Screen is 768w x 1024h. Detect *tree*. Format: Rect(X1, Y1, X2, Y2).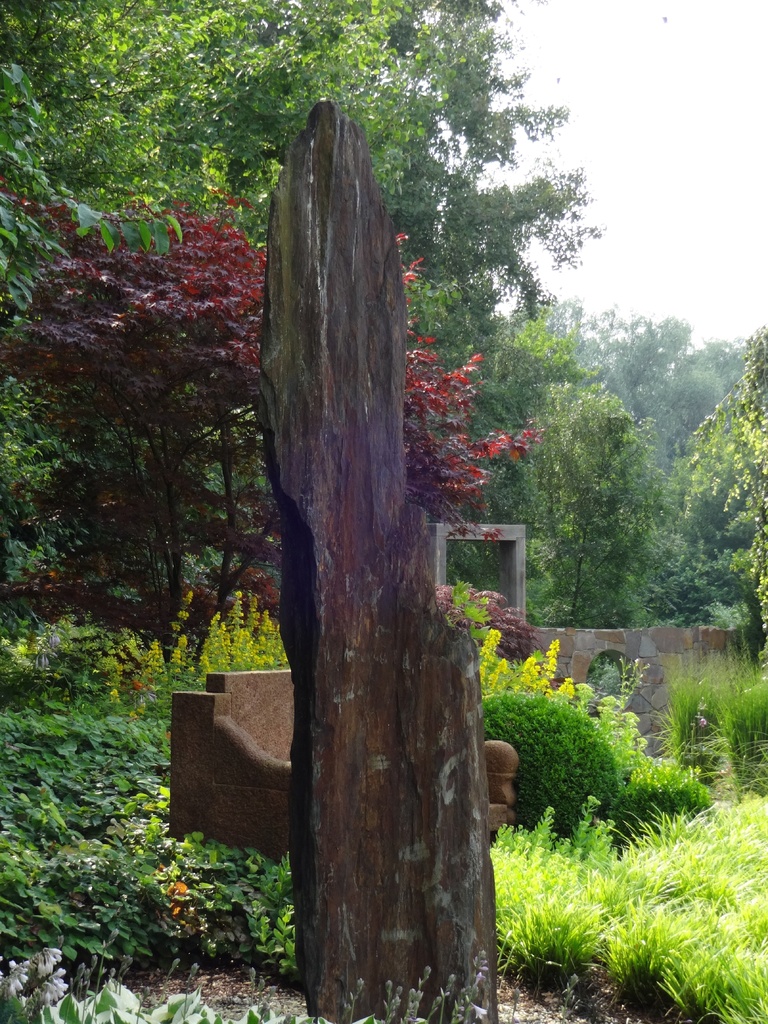
Rect(0, 0, 179, 796).
